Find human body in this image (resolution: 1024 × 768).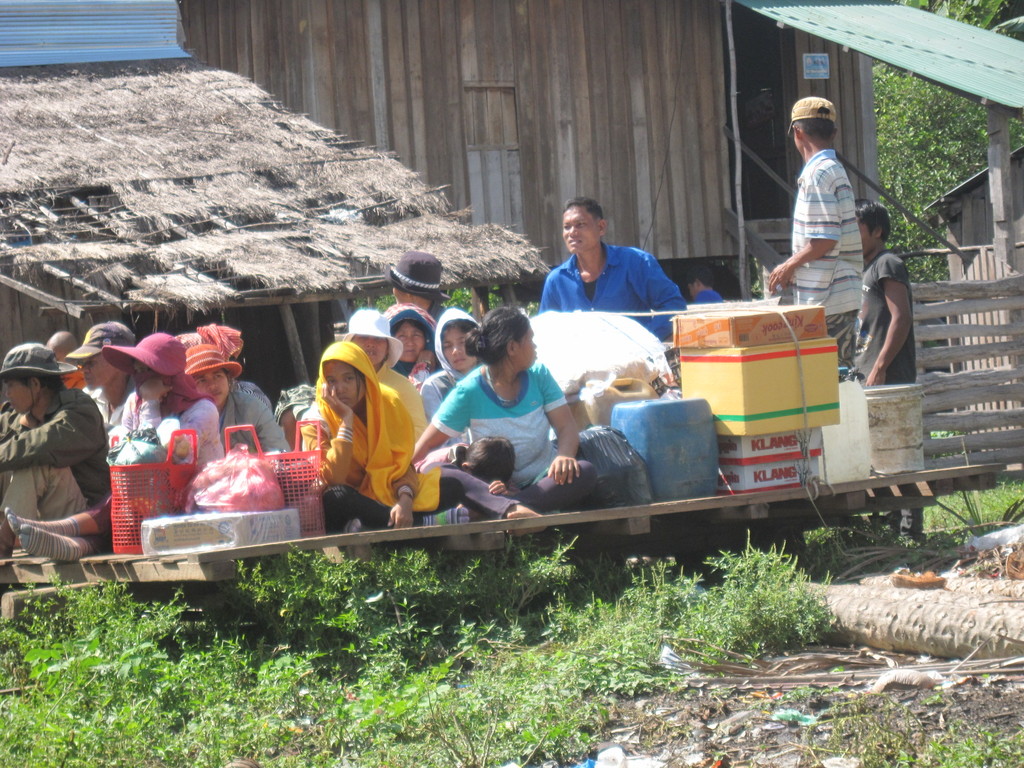
pyautogui.locateOnScreen(538, 243, 700, 339).
